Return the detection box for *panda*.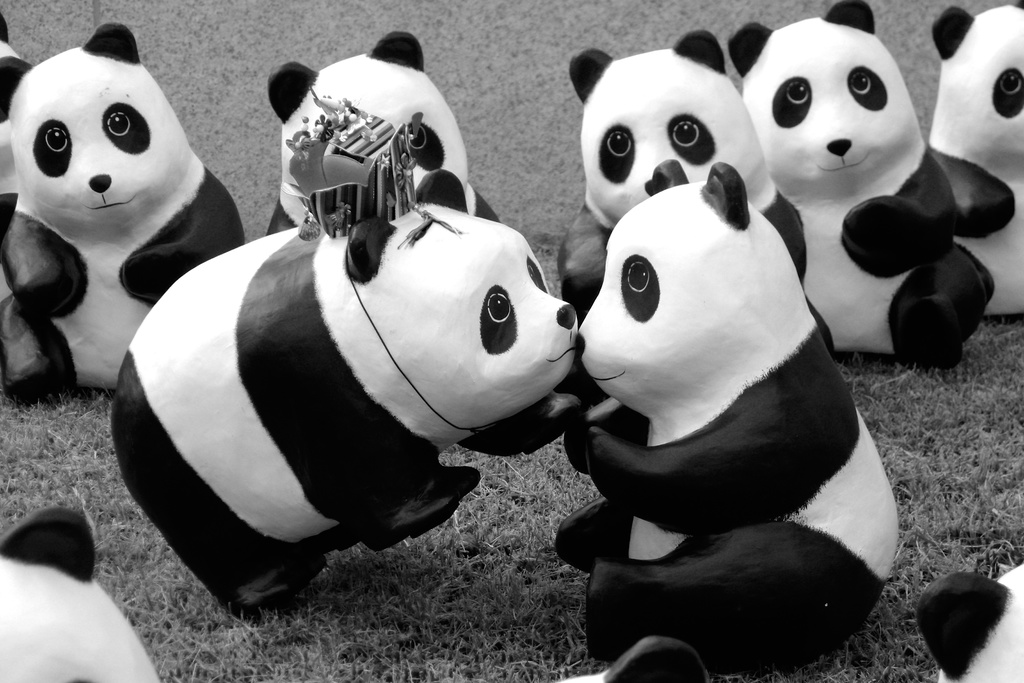
{"x1": 557, "y1": 29, "x2": 833, "y2": 354}.
